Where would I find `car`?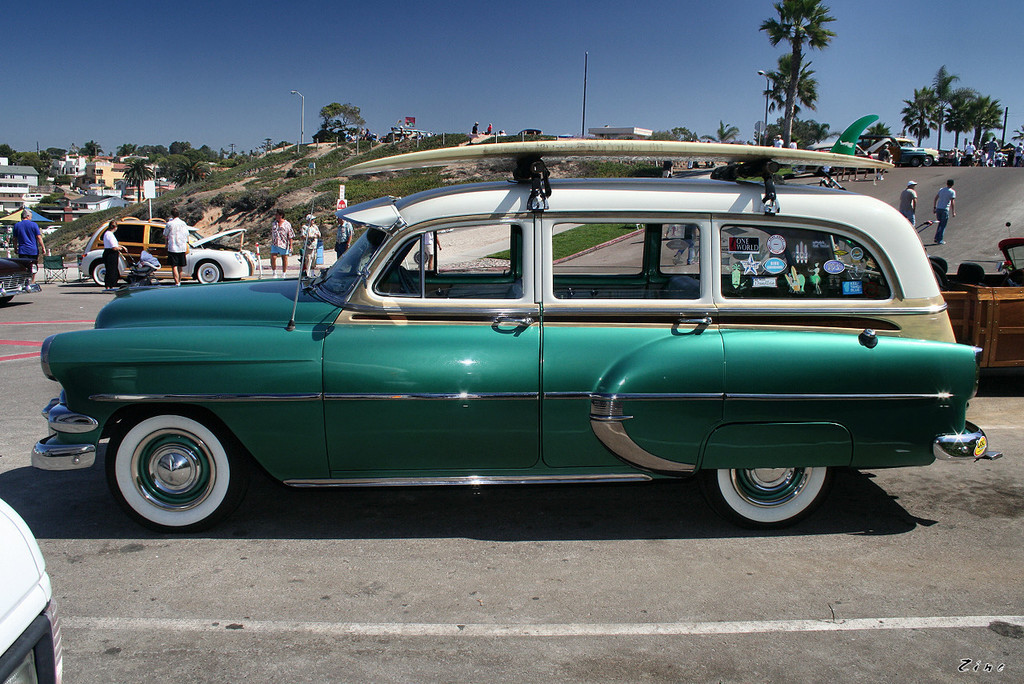
At (0,254,42,305).
